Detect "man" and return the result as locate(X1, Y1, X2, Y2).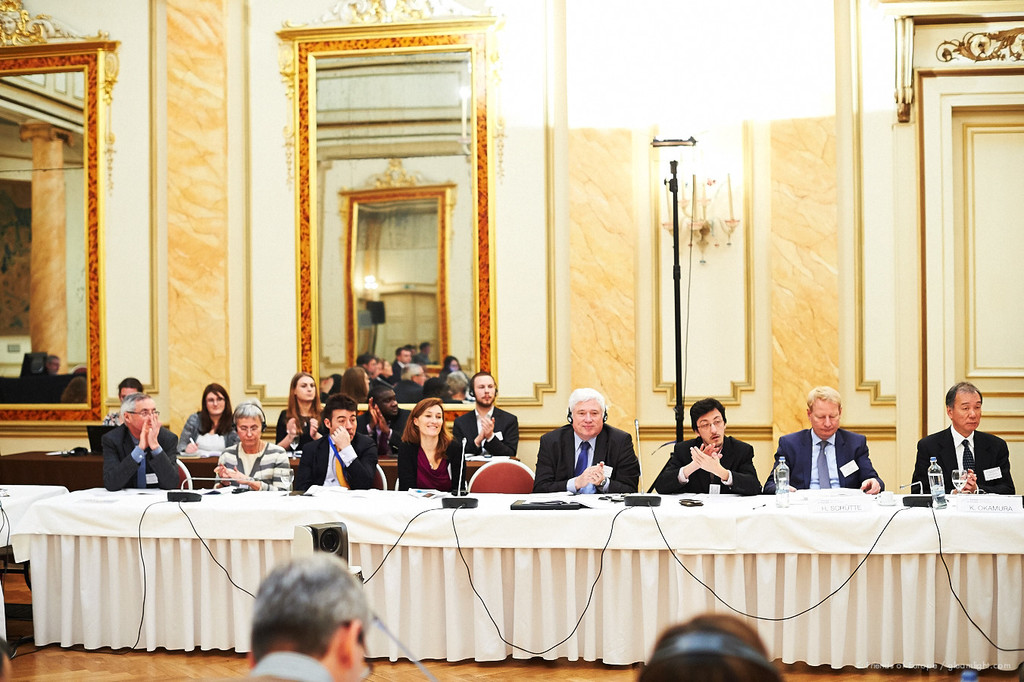
locate(651, 397, 760, 497).
